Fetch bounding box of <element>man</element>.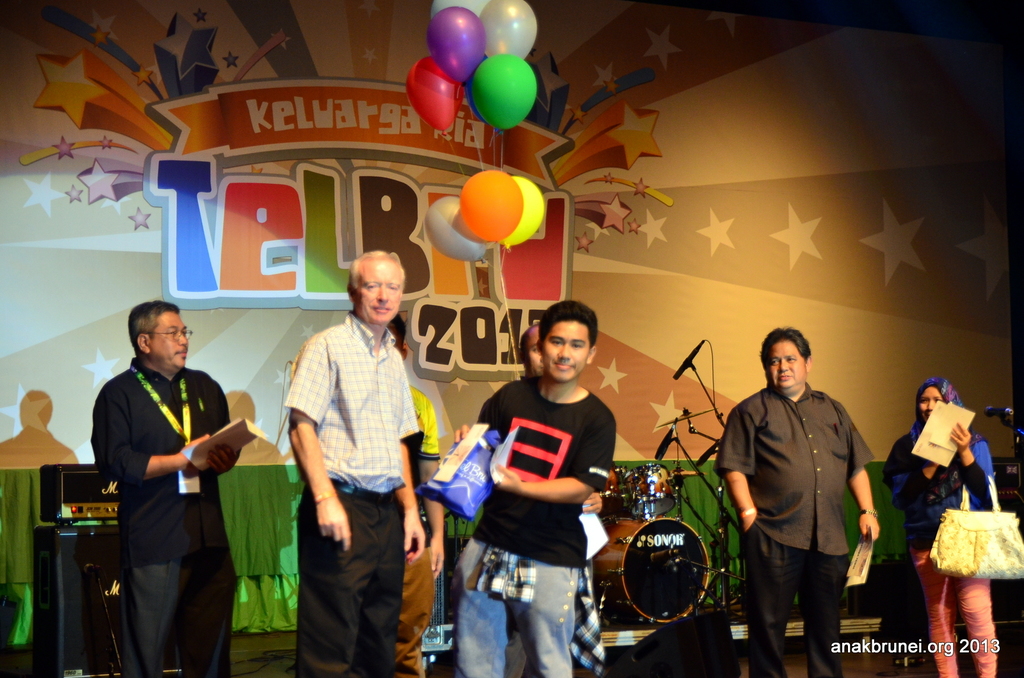
Bbox: x1=290 y1=251 x2=420 y2=677.
